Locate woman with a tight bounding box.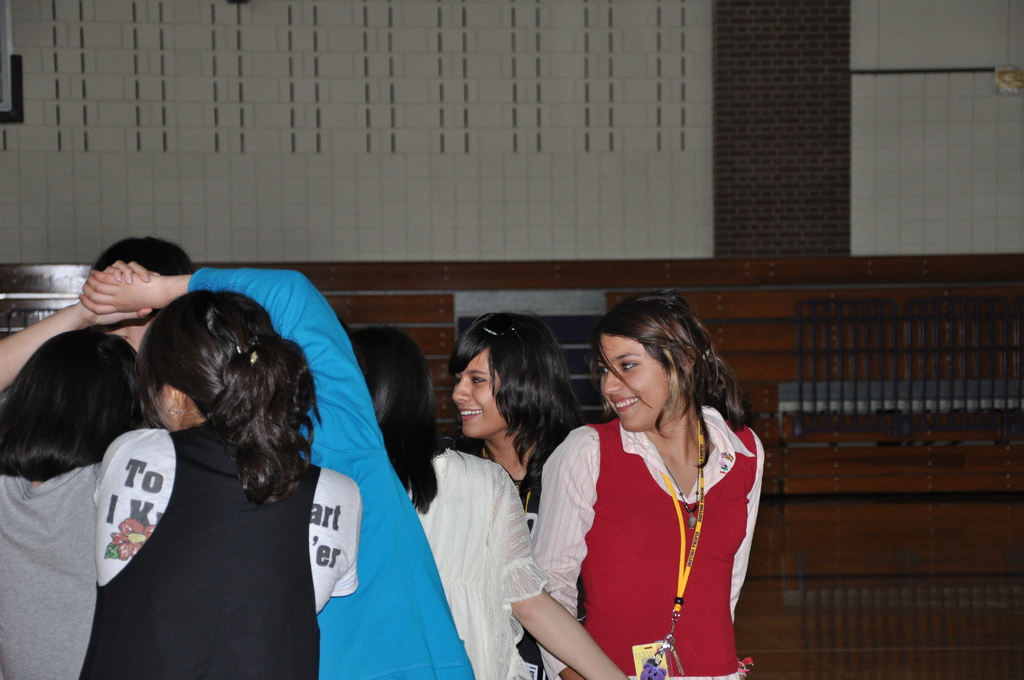
(left=0, top=318, right=173, bottom=679).
